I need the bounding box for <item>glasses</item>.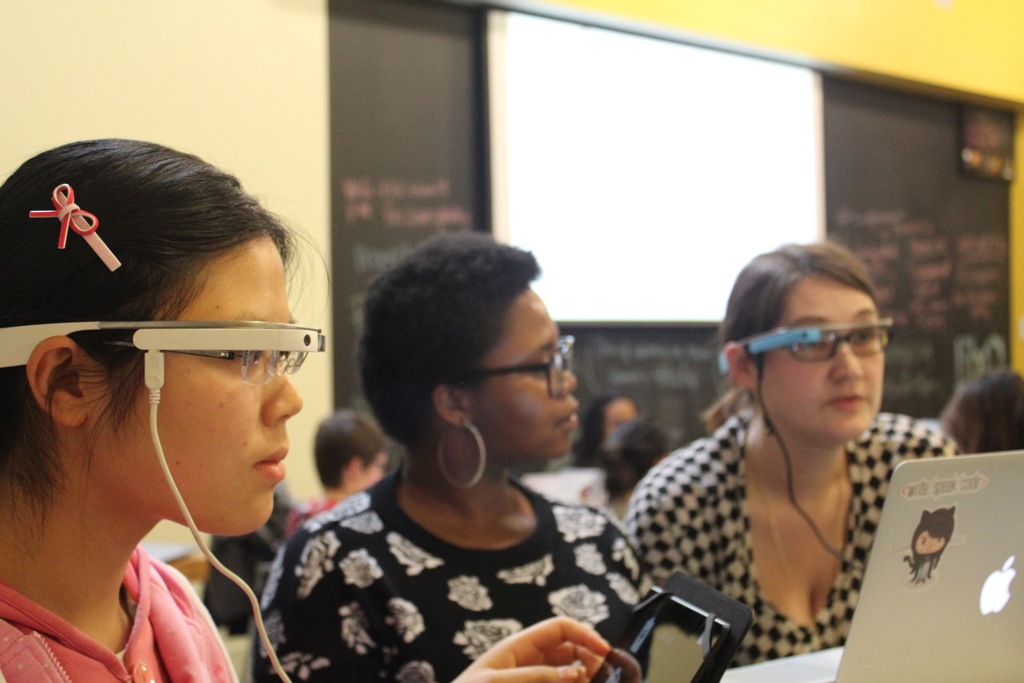
Here it is: <box>444,336,573,400</box>.
